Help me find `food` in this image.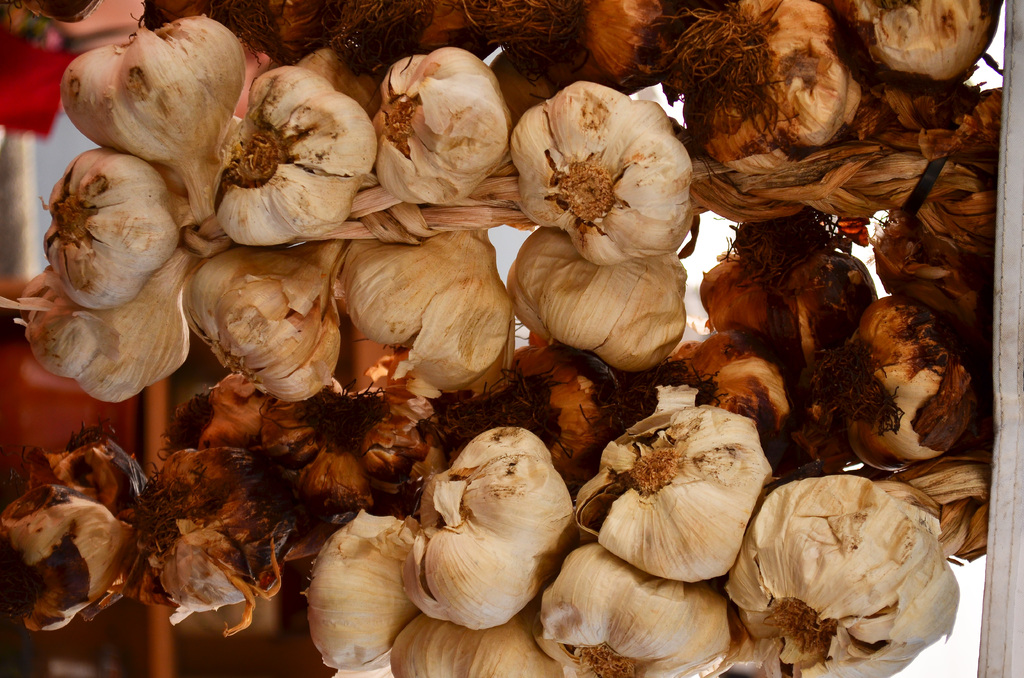
Found it: bbox=[301, 516, 416, 656].
